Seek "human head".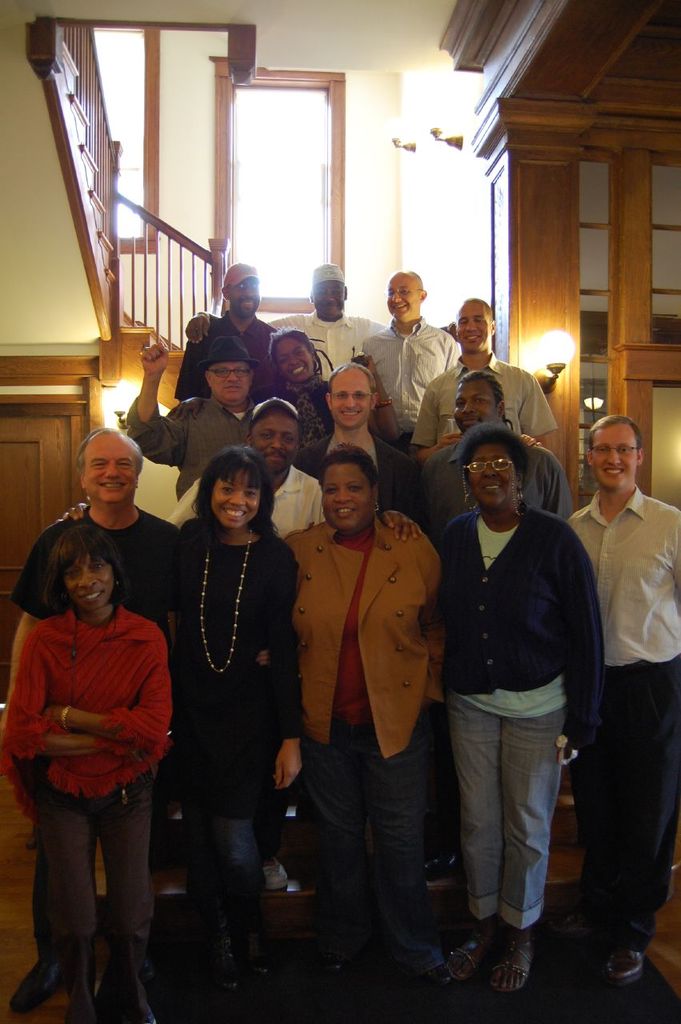
{"x1": 327, "y1": 364, "x2": 377, "y2": 427}.
